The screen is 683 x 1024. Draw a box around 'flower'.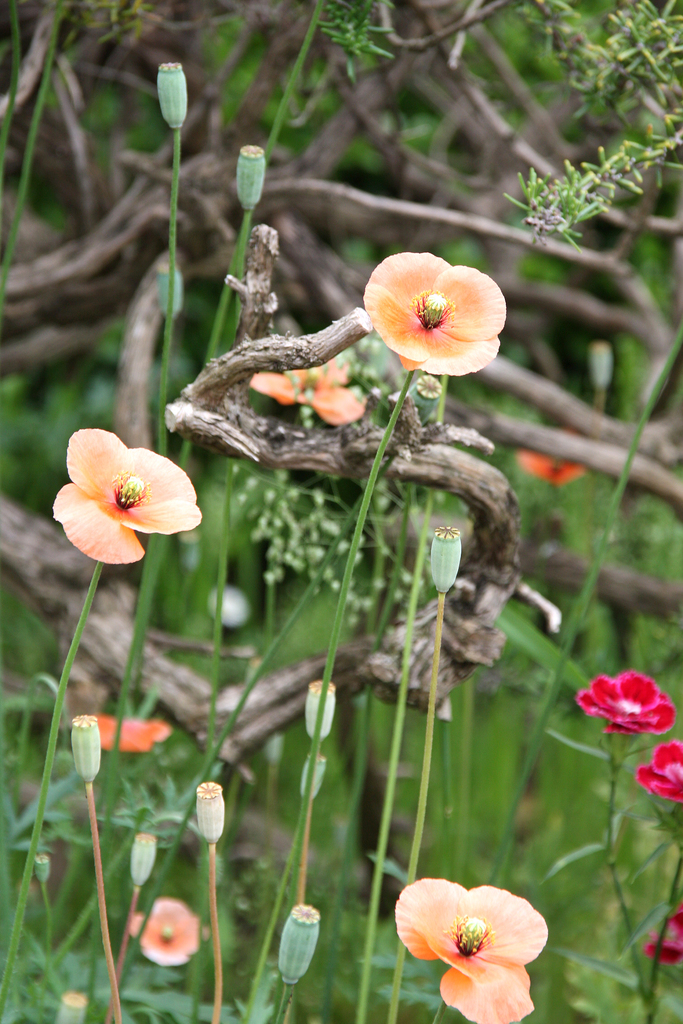
358/245/507/376.
